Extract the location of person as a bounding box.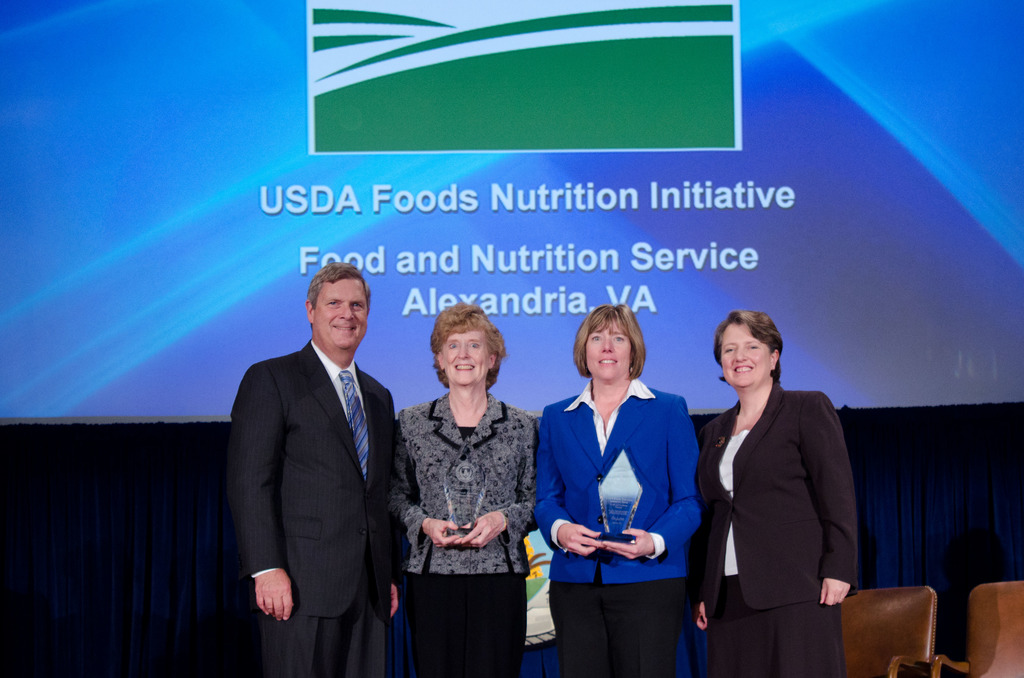
<region>224, 264, 406, 677</region>.
